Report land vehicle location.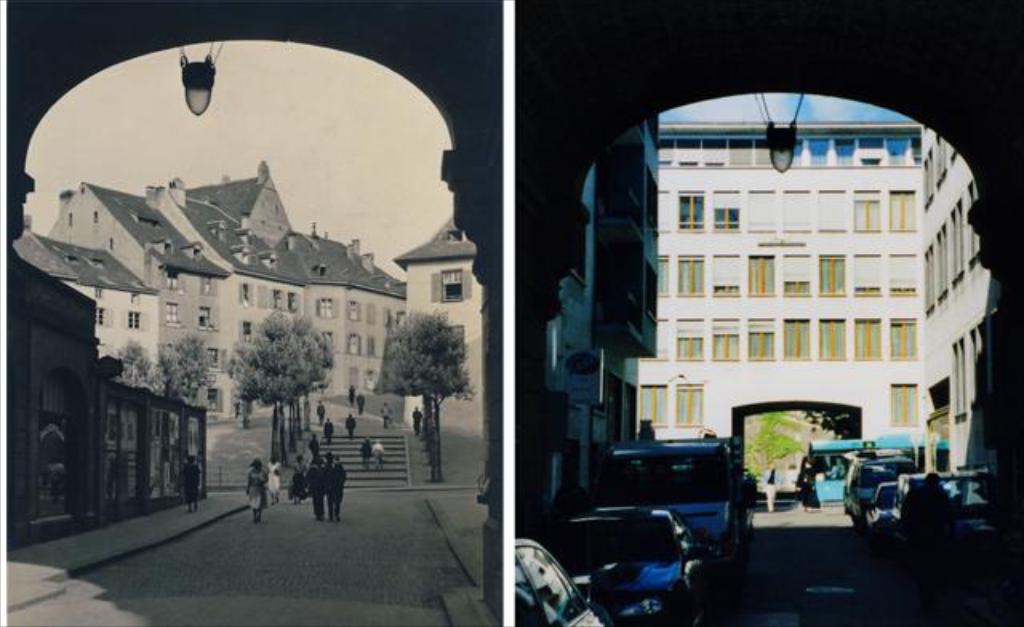
Report: [515, 536, 598, 625].
